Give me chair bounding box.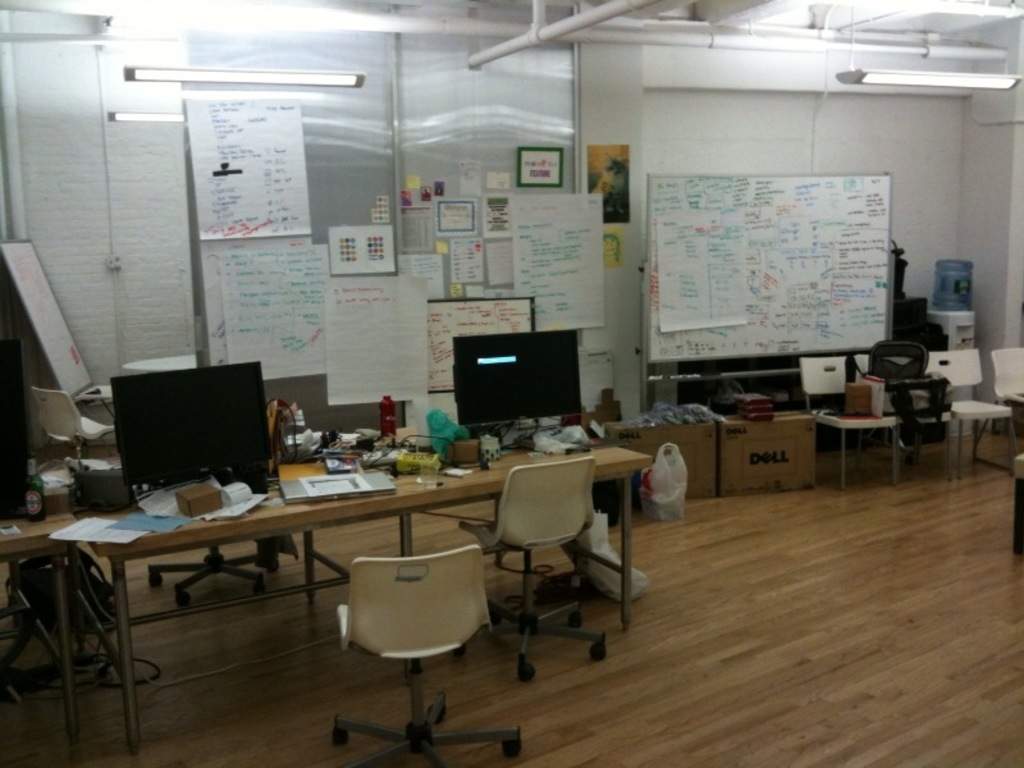
[left=968, top=349, right=1023, bottom=468].
